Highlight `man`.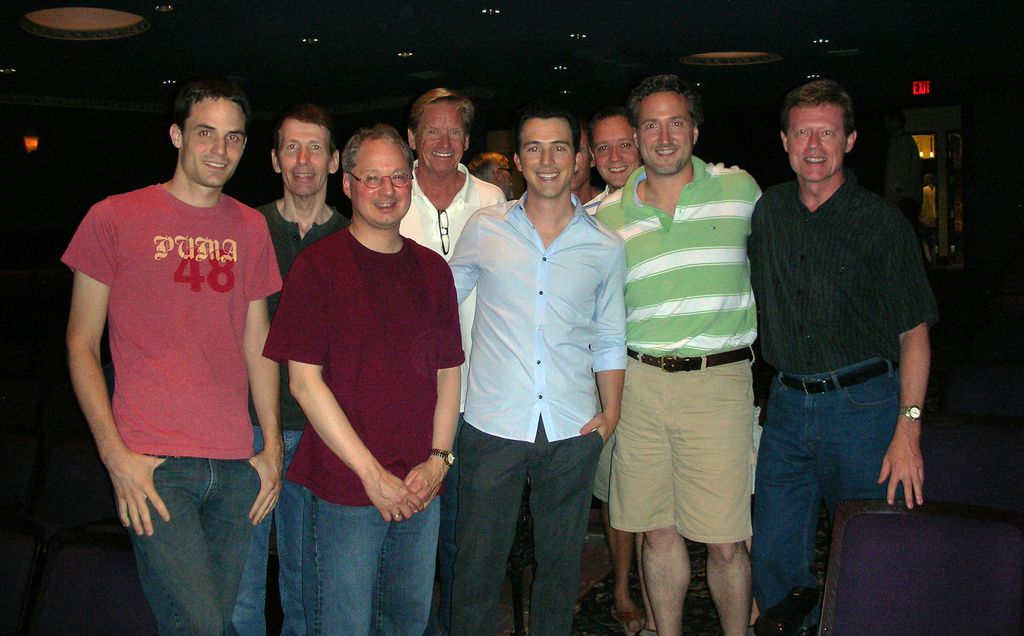
Highlighted region: select_region(257, 122, 467, 635).
